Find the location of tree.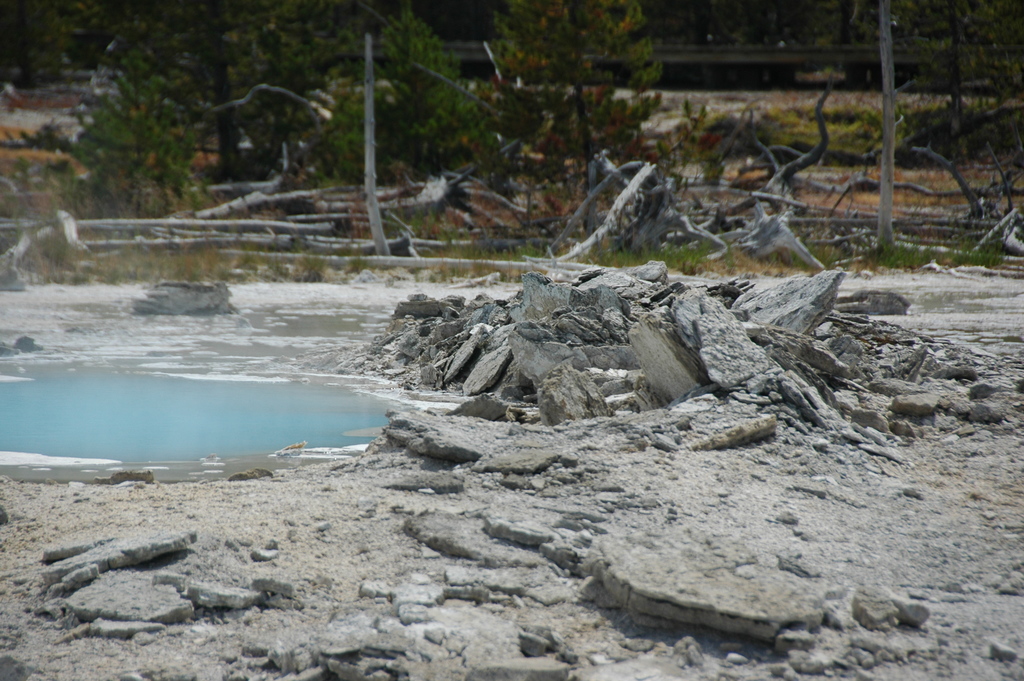
Location: x1=135, y1=0, x2=509, y2=177.
